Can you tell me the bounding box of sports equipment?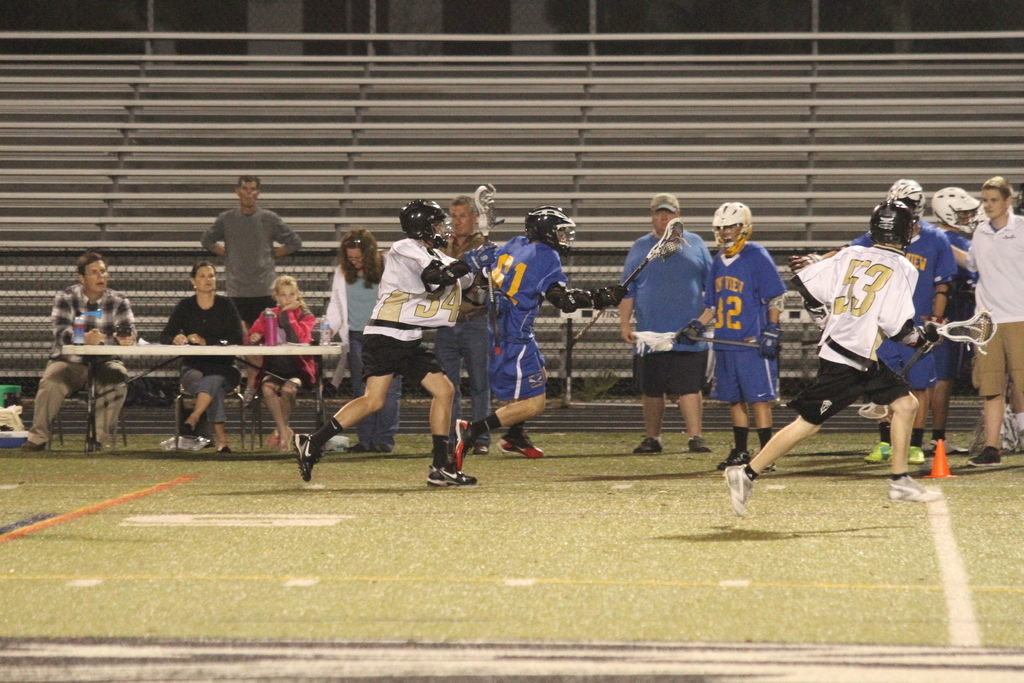
{"x1": 915, "y1": 313, "x2": 993, "y2": 361}.
